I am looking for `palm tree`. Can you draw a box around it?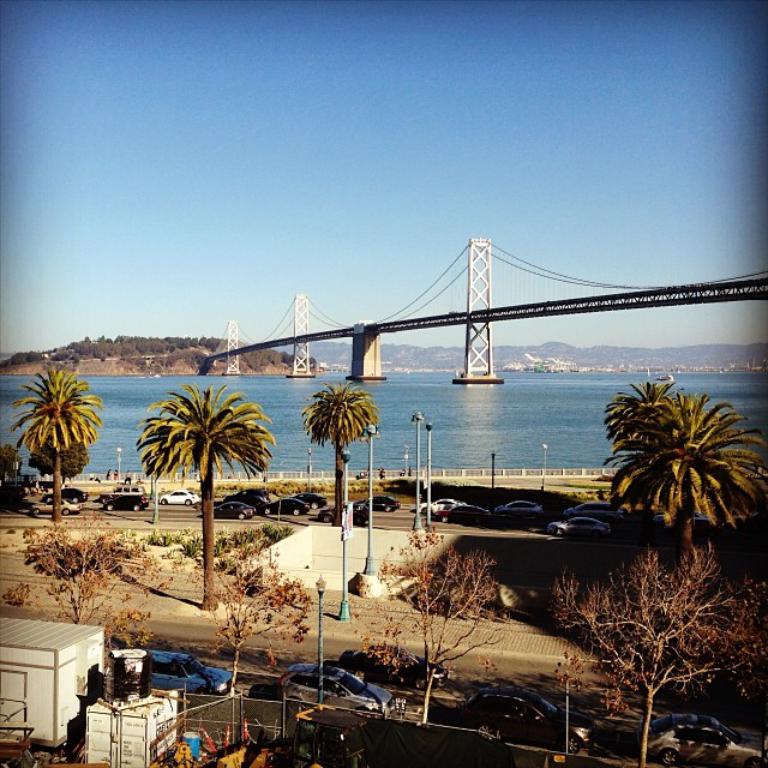
Sure, the bounding box is <box>294,379,384,607</box>.
